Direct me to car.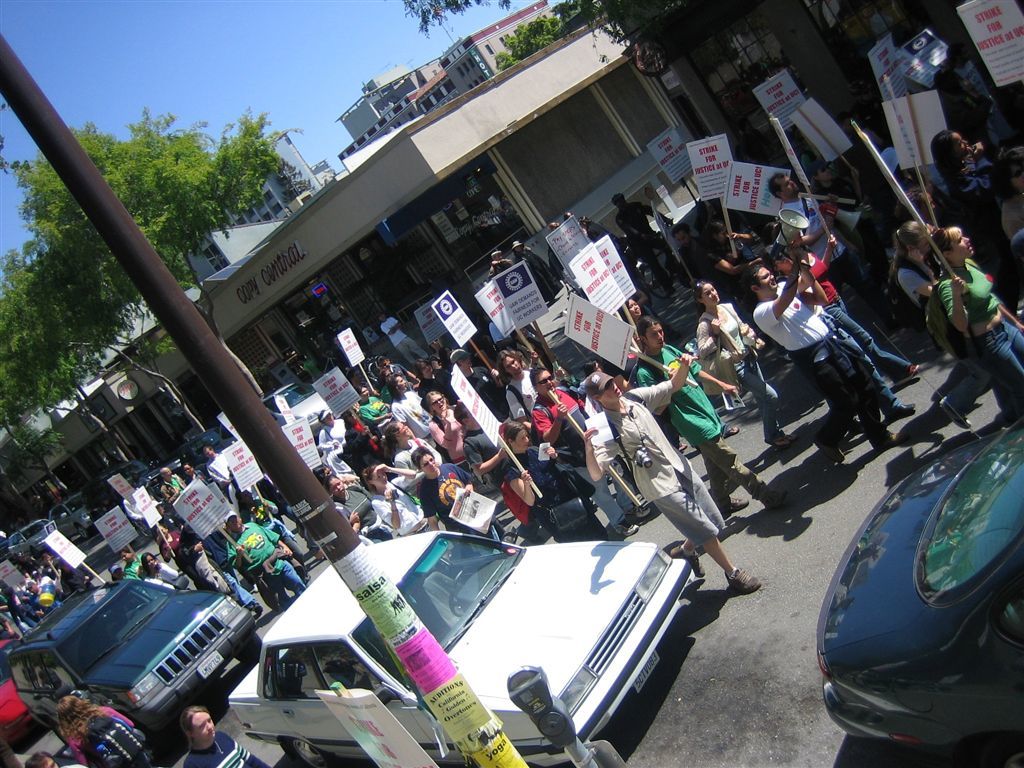
Direction: select_region(0, 638, 35, 752).
